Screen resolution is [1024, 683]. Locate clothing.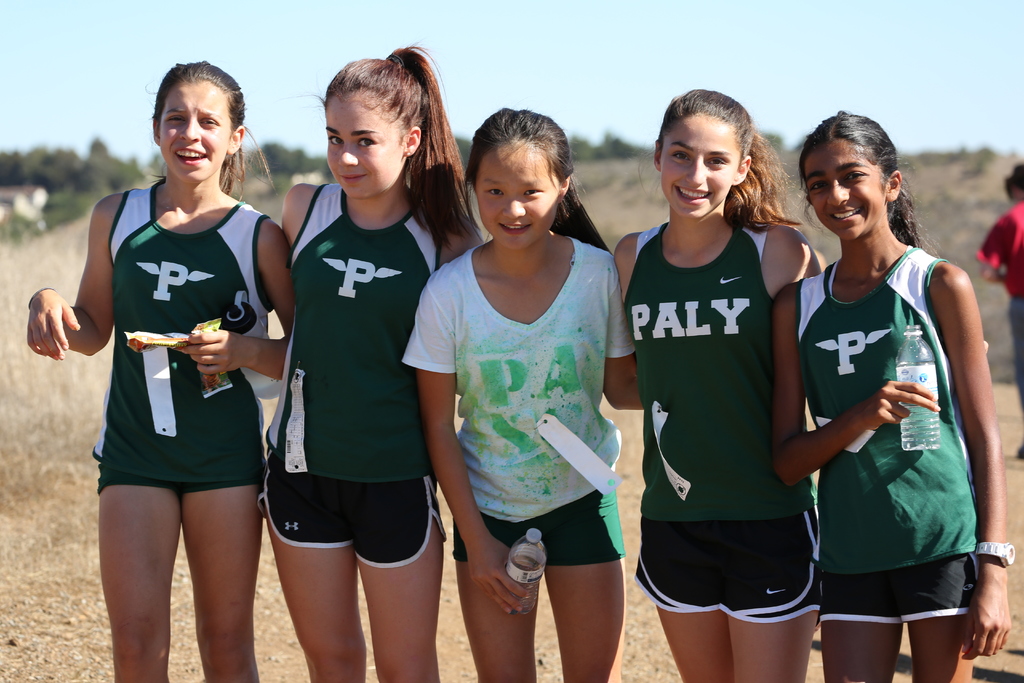
<region>401, 233, 633, 565</region>.
